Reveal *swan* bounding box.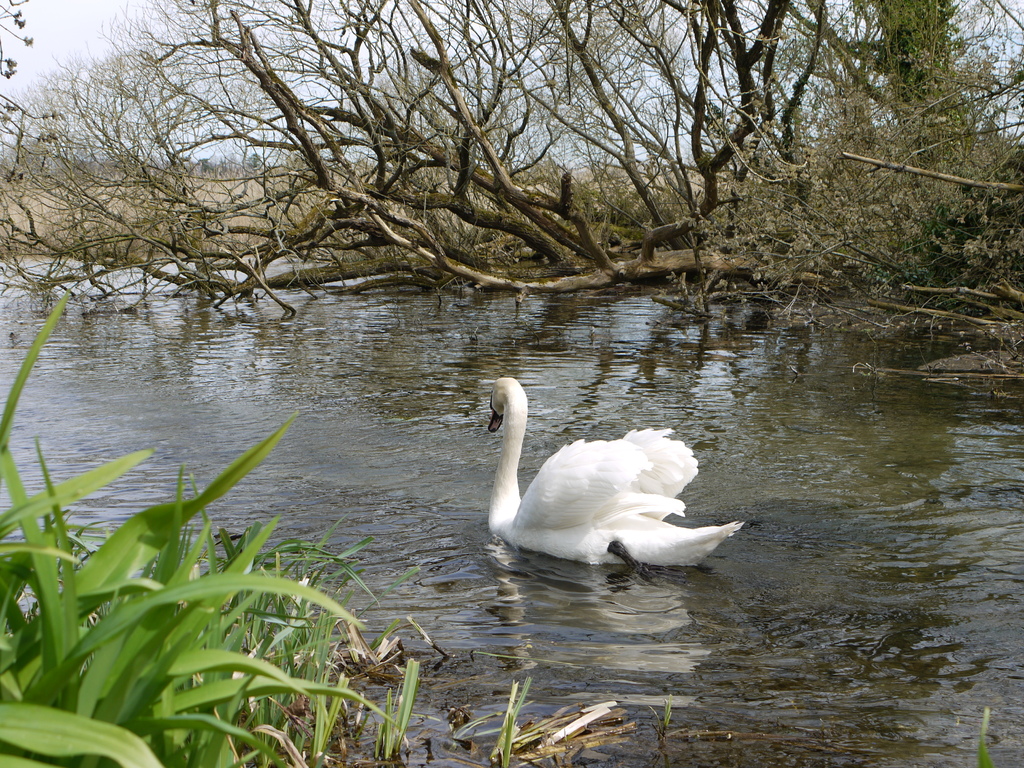
Revealed: 476,374,749,579.
